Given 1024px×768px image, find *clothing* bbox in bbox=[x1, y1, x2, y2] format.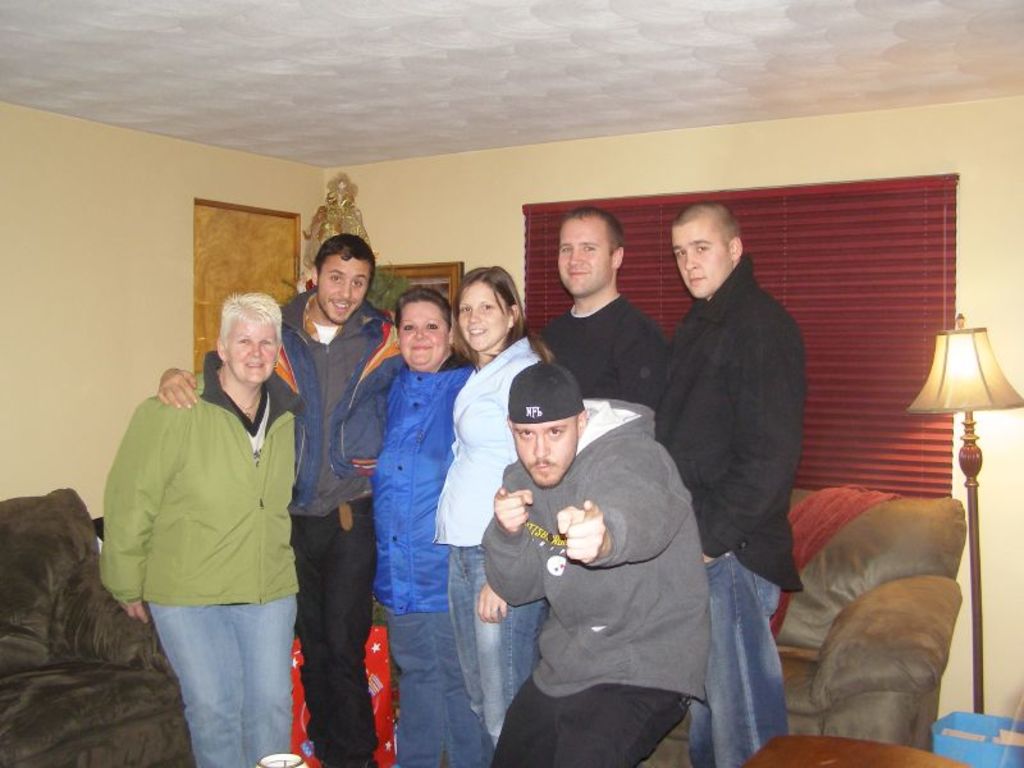
bbox=[104, 326, 308, 730].
